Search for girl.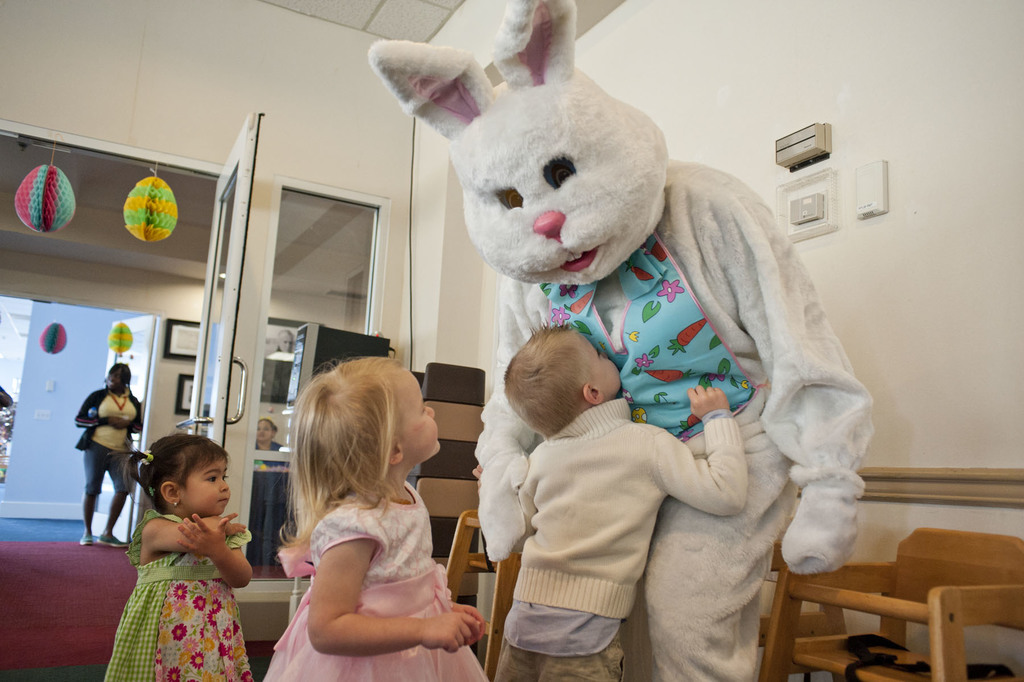
Found at select_region(253, 353, 483, 681).
